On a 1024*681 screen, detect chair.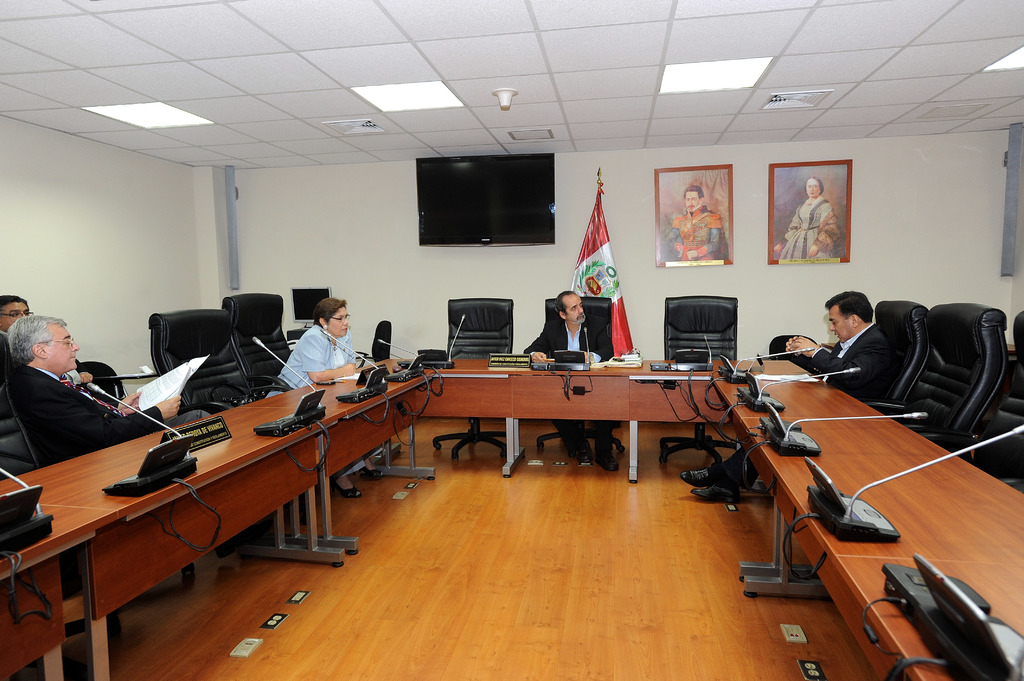
(x1=0, y1=324, x2=45, y2=483).
